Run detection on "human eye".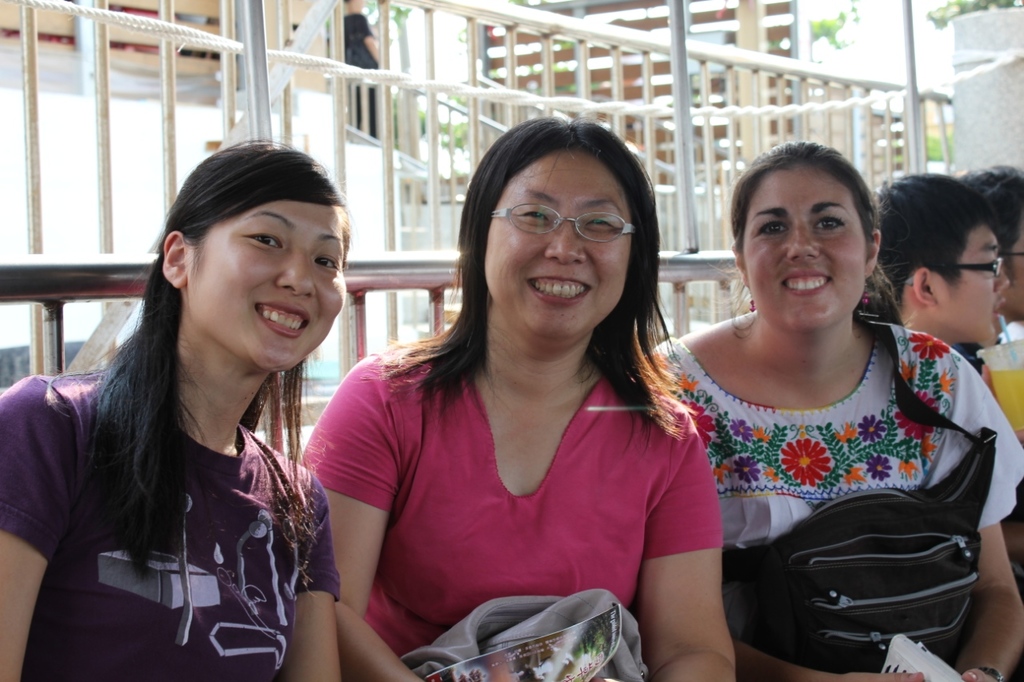
Result: [left=586, top=206, right=620, bottom=235].
